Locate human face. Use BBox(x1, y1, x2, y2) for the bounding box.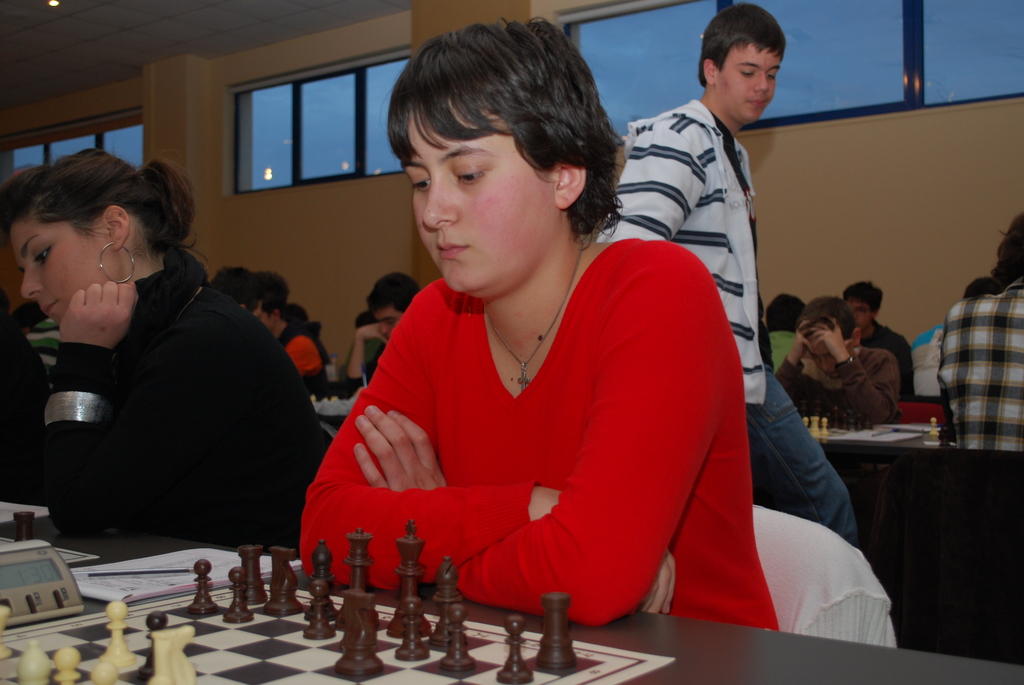
BBox(803, 324, 840, 375).
